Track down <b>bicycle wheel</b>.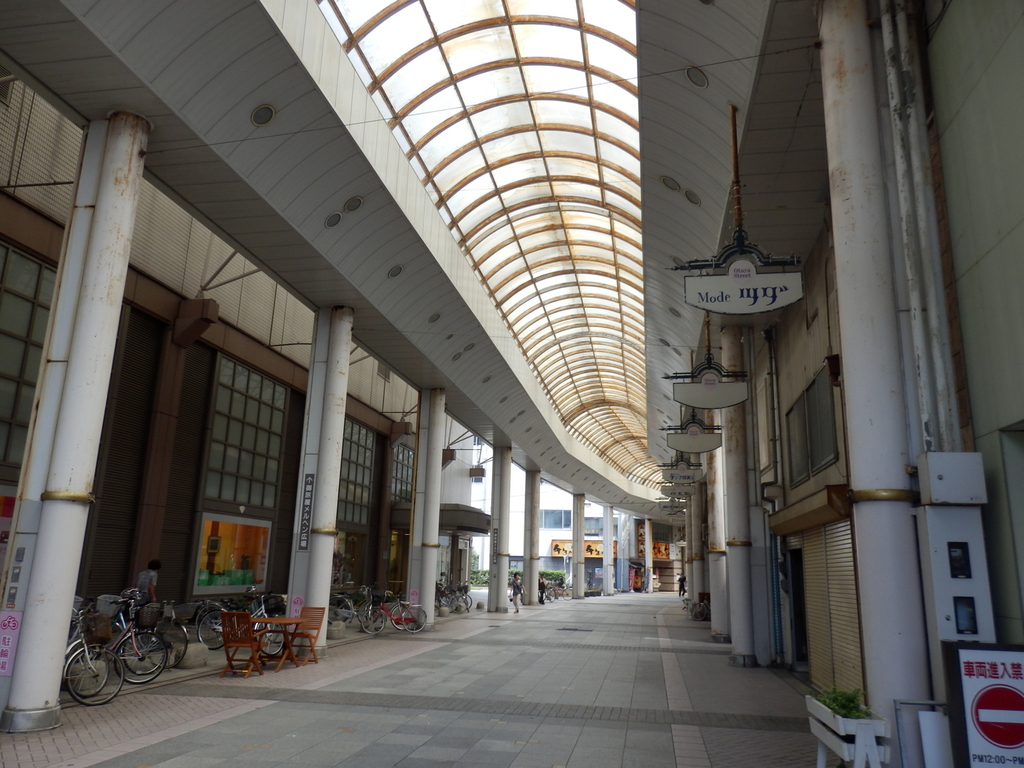
Tracked to <box>193,606,226,638</box>.
